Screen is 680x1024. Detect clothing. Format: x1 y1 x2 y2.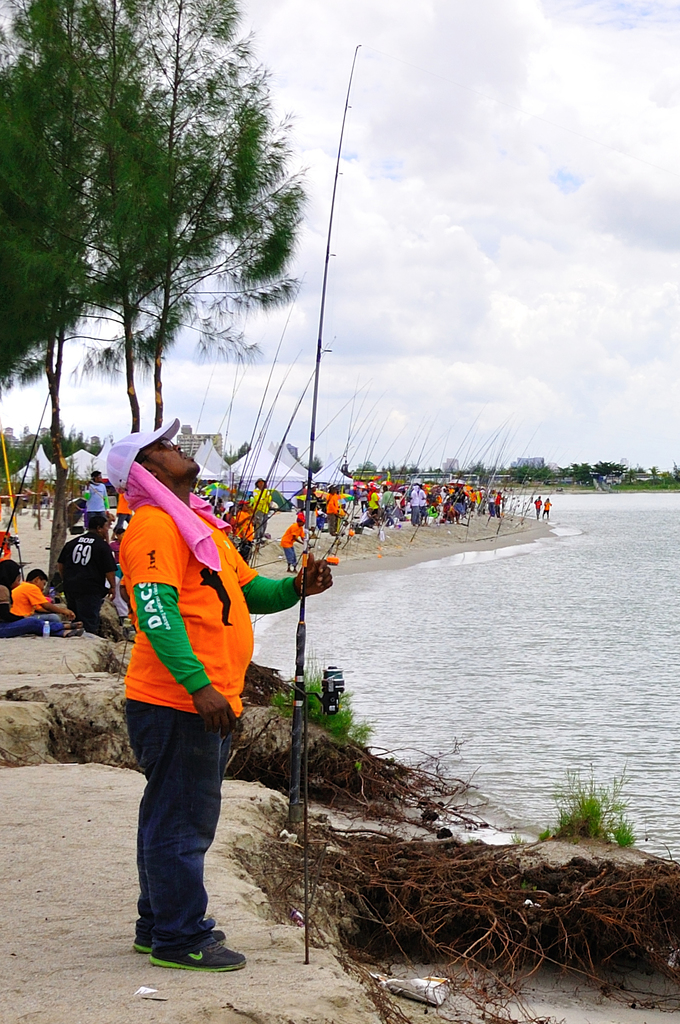
58 529 117 633.
